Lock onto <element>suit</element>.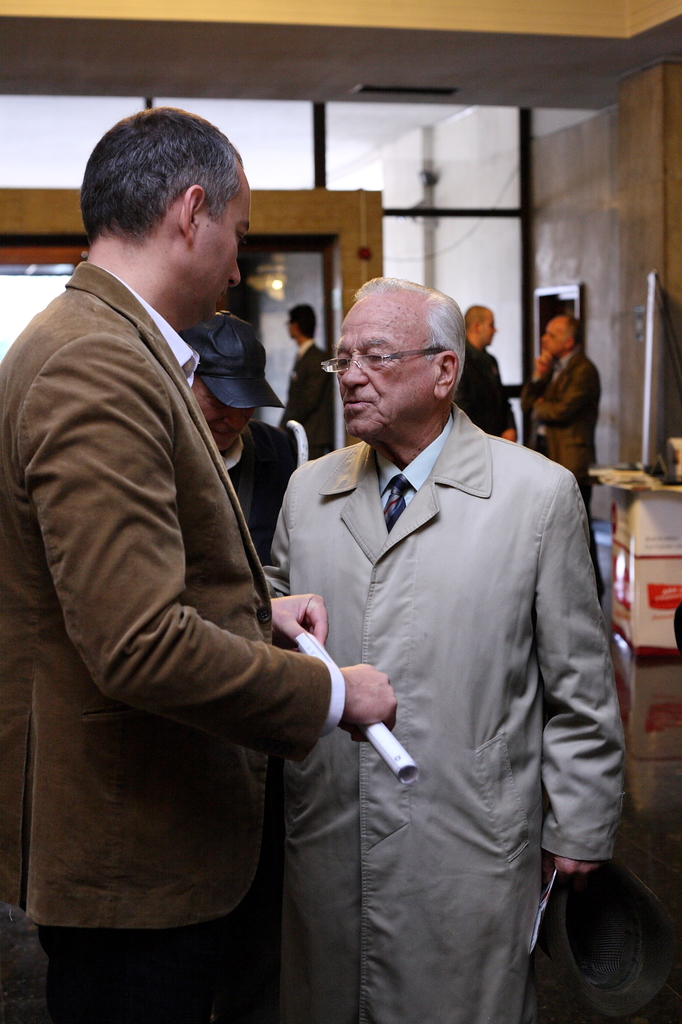
Locked: pyautogui.locateOnScreen(19, 162, 327, 989).
